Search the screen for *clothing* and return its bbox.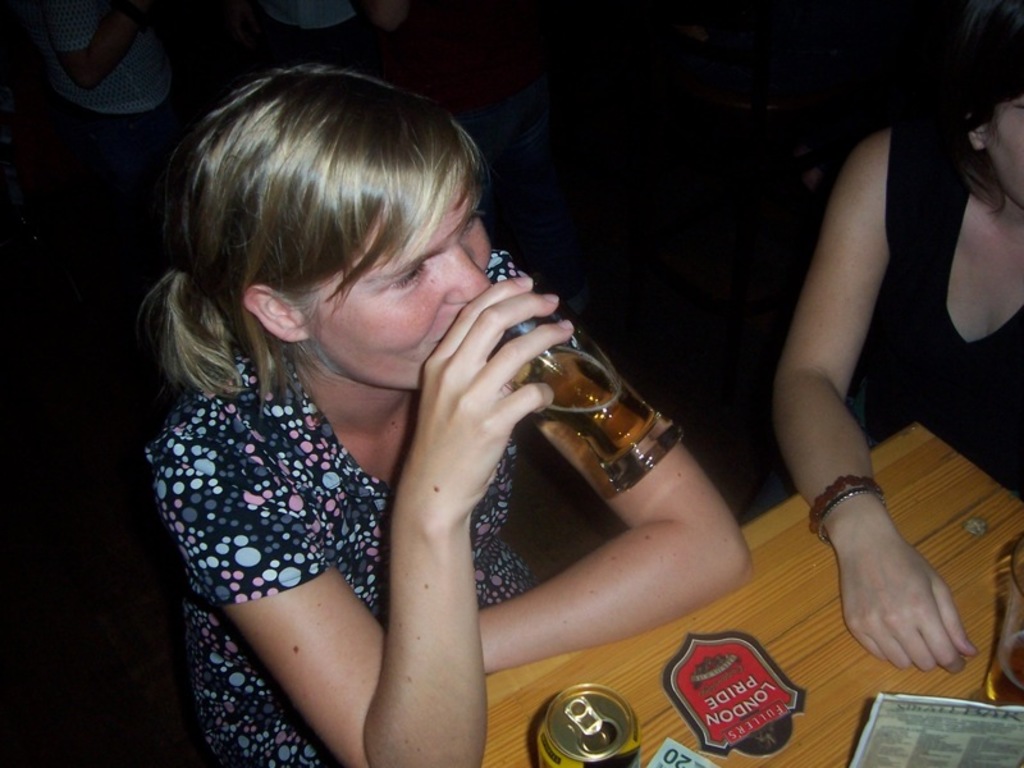
Found: 850/116/1023/499.
